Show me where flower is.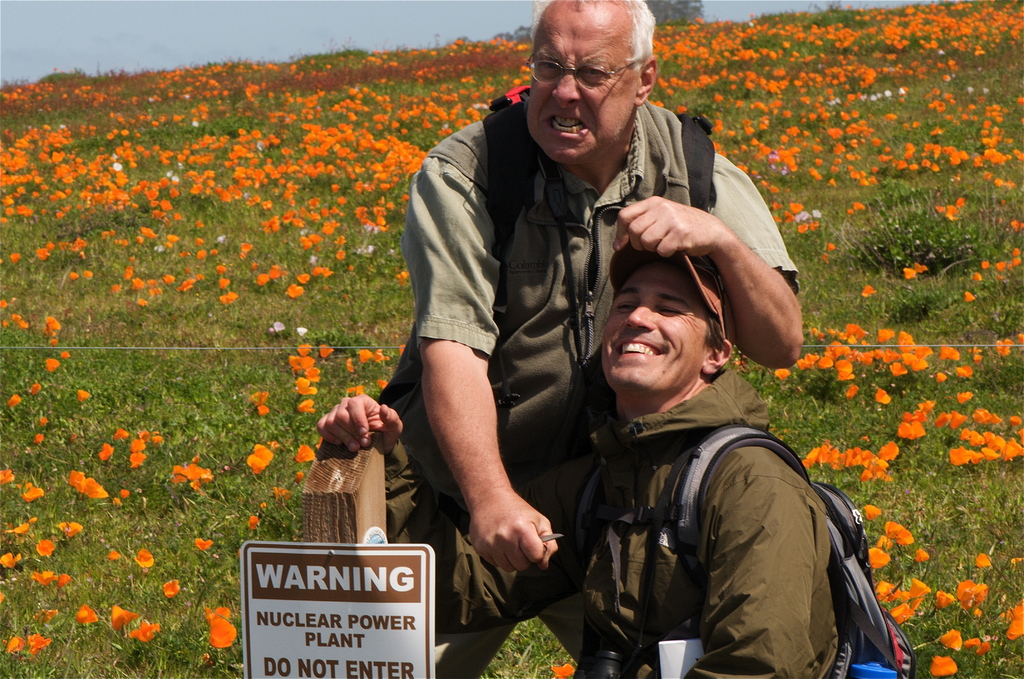
flower is at bbox=[941, 627, 964, 653].
